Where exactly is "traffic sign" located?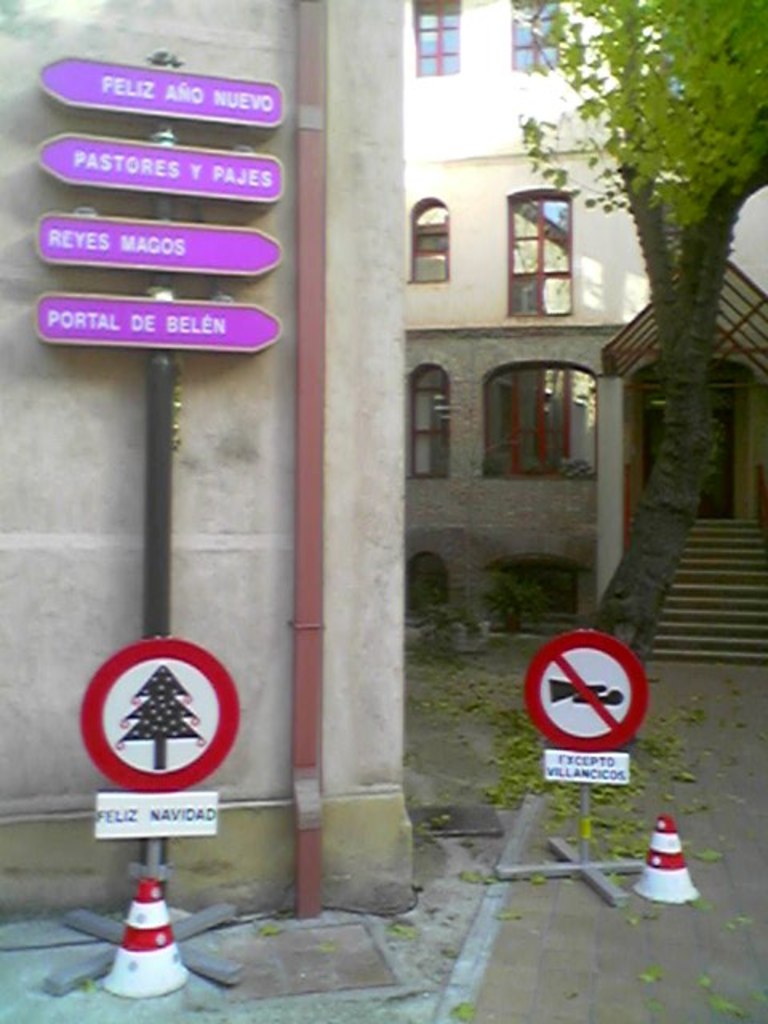
Its bounding box is 520,627,653,750.
